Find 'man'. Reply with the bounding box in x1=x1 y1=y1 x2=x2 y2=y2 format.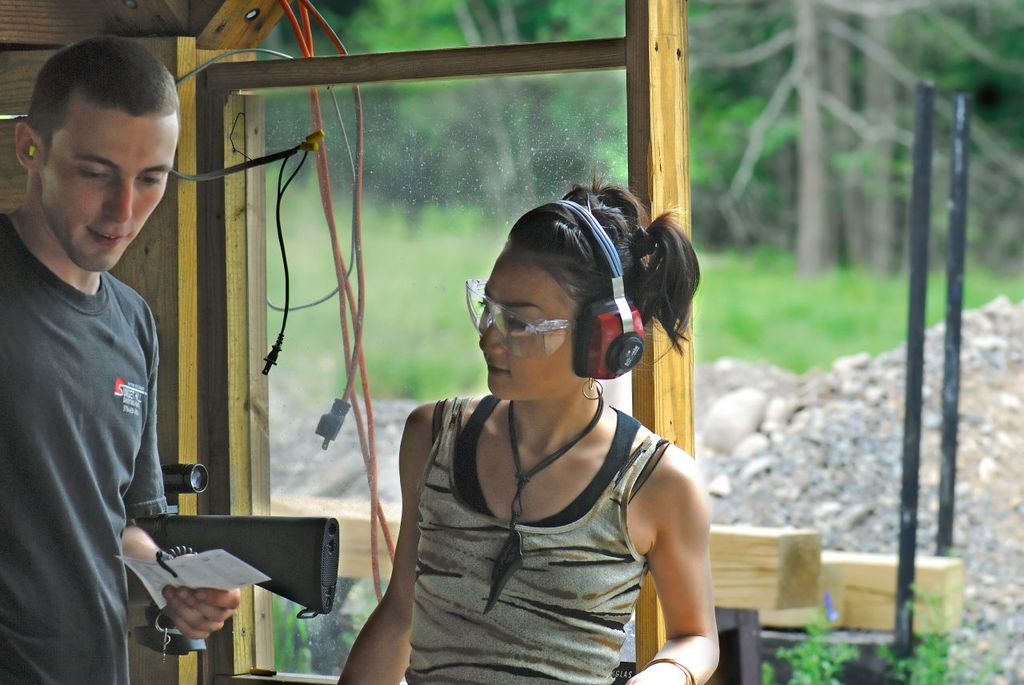
x1=4 y1=22 x2=198 y2=672.
